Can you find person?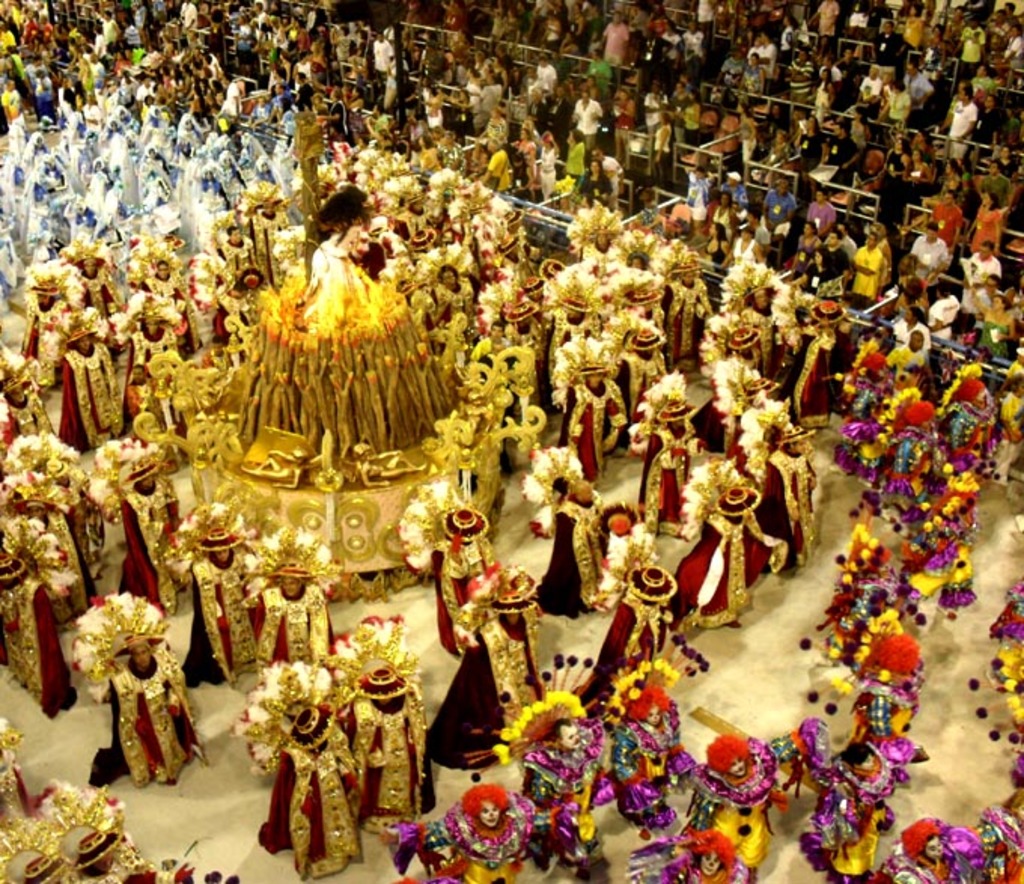
Yes, bounding box: {"left": 655, "top": 815, "right": 760, "bottom": 882}.
